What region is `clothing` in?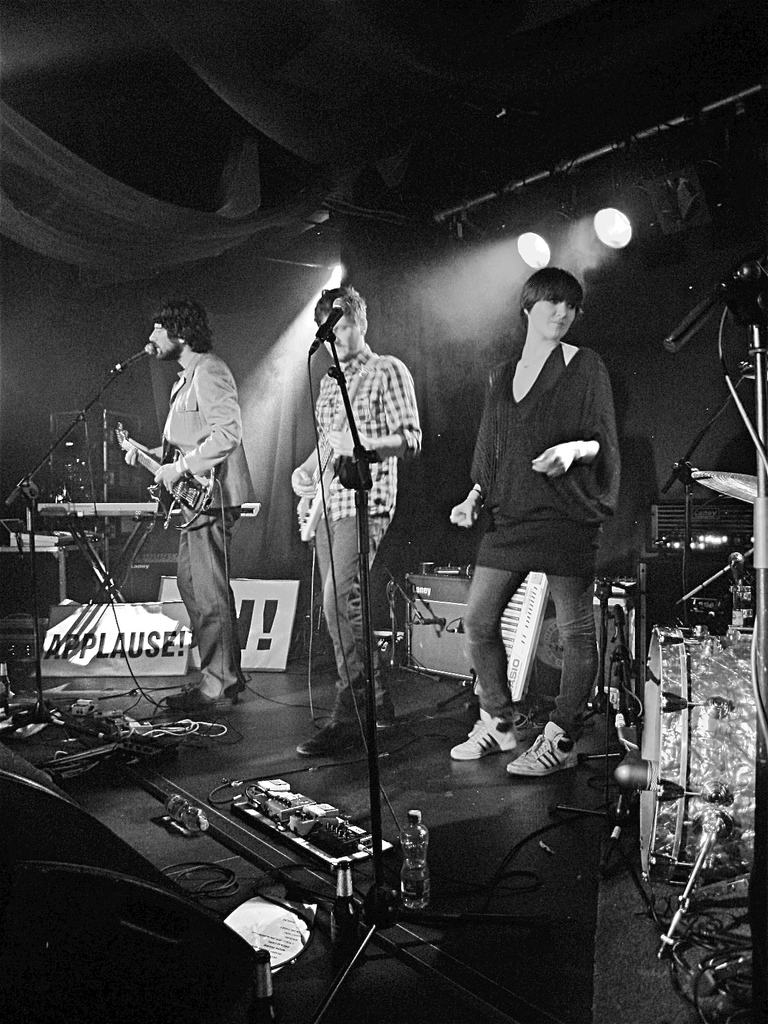
130:296:250:682.
